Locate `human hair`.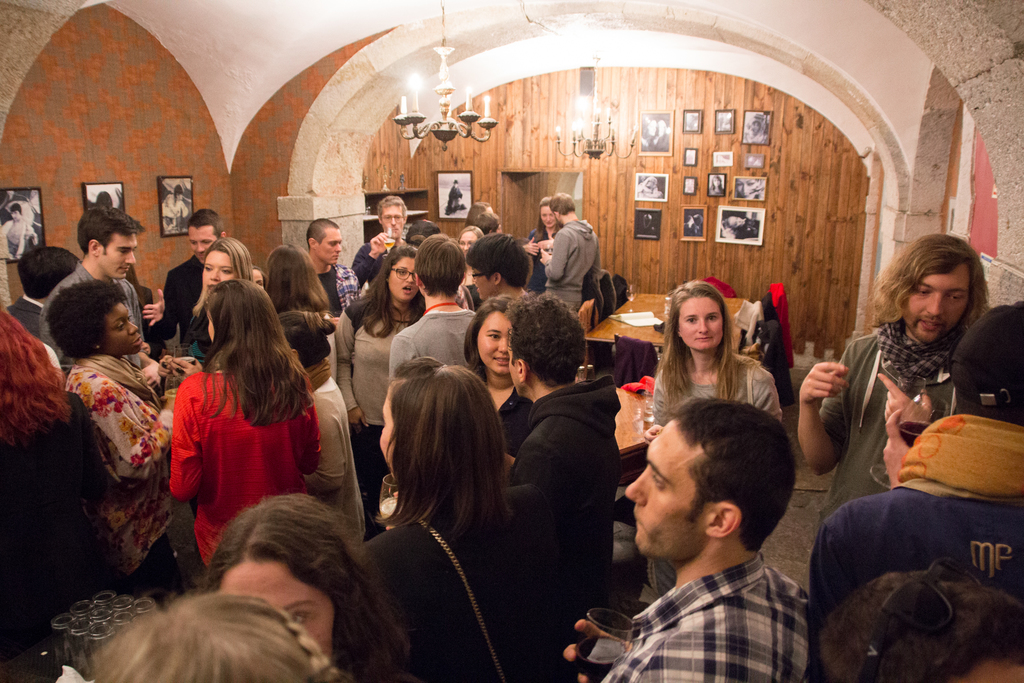
Bounding box: bbox=(12, 202, 24, 213).
